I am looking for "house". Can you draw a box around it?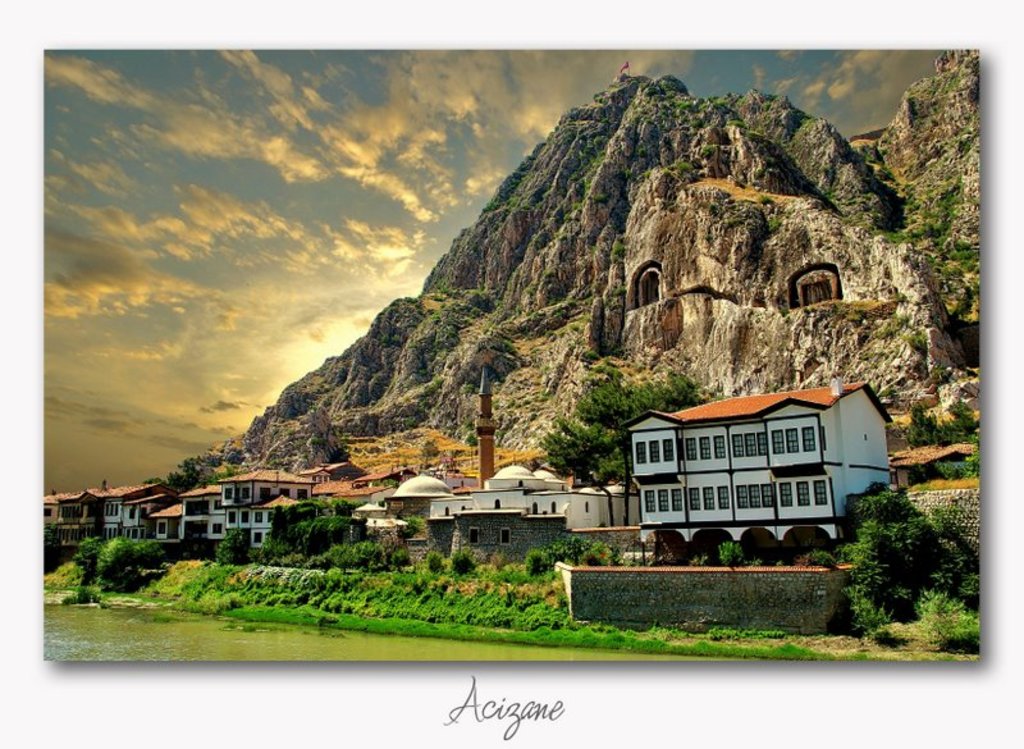
Sure, the bounding box is 207,462,315,554.
